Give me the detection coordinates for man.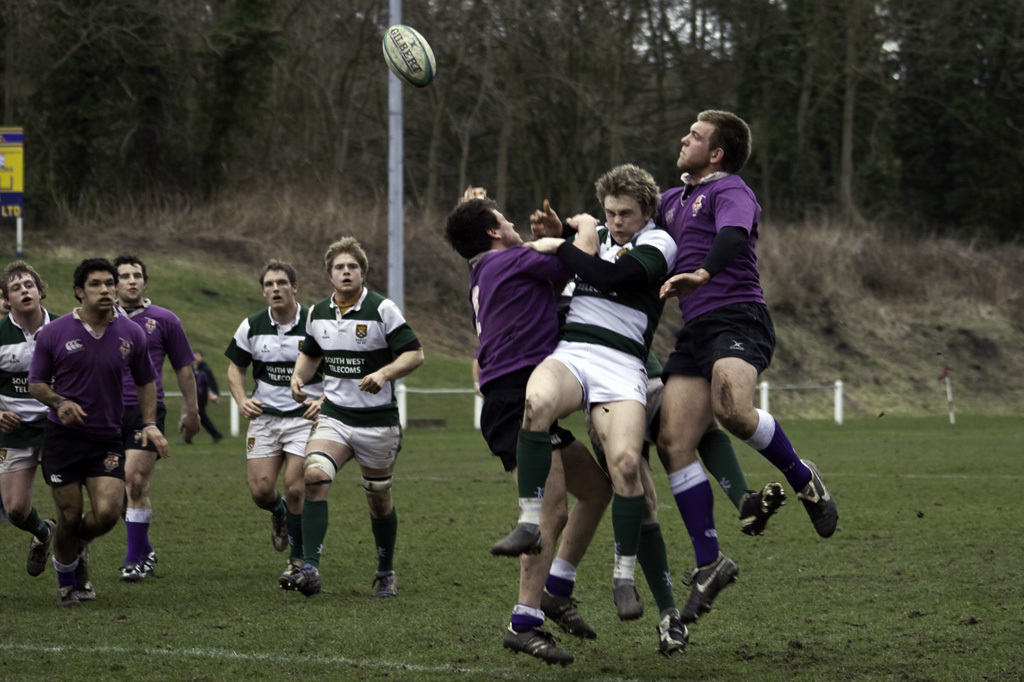
rect(25, 255, 171, 606).
